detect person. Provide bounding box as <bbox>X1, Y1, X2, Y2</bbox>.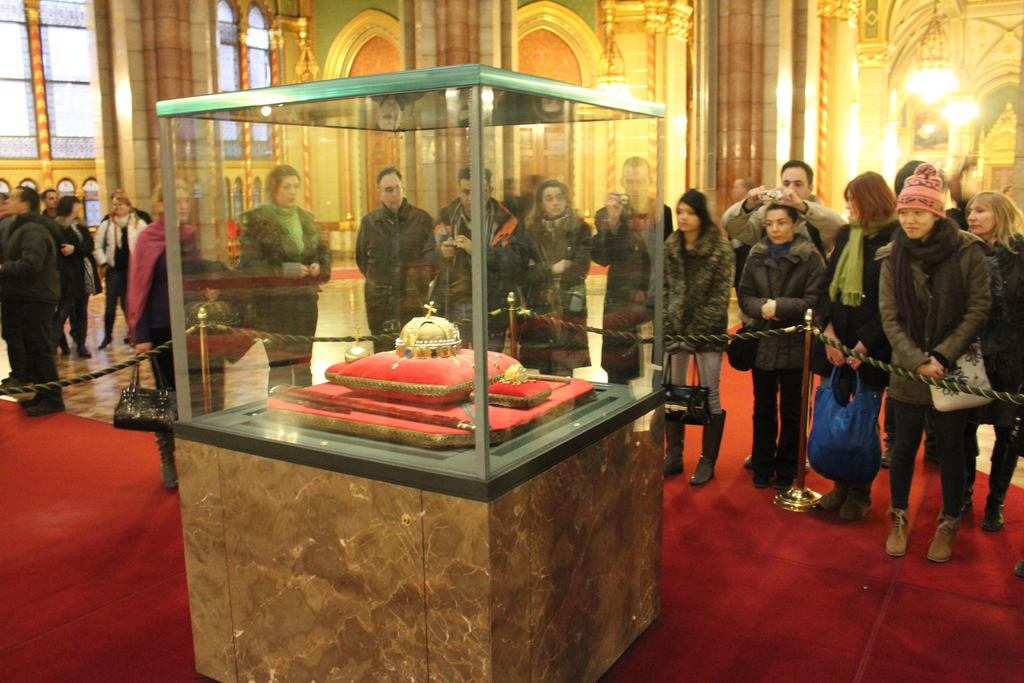
<bbox>49, 195, 97, 358</bbox>.
